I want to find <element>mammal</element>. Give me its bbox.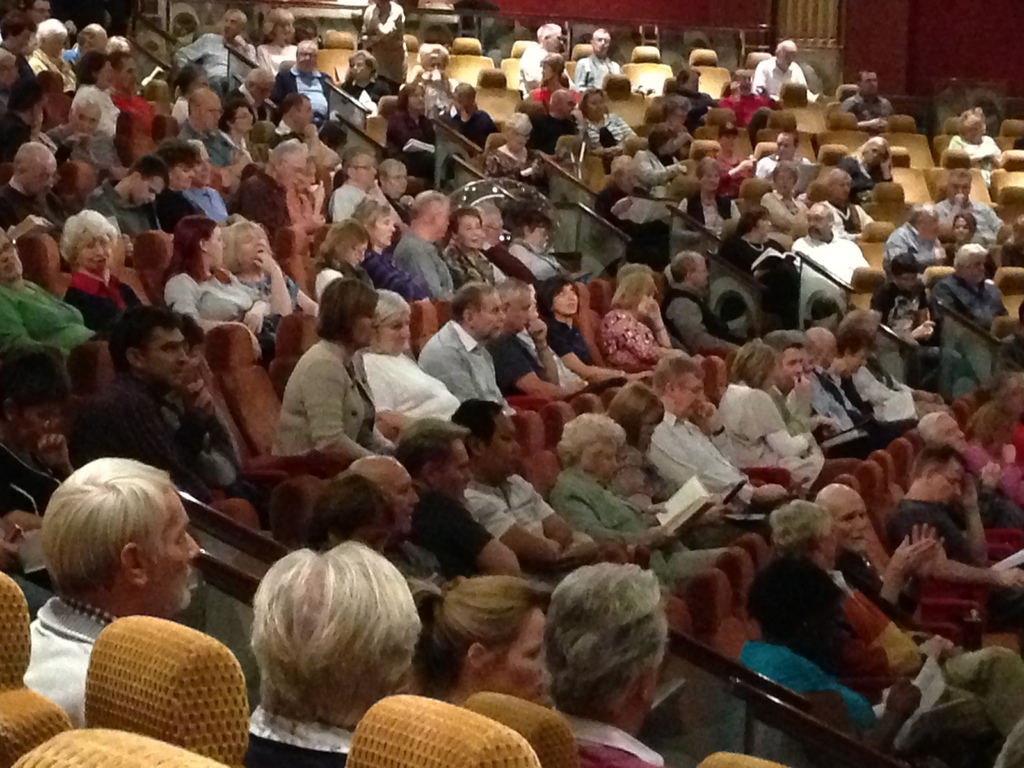
{"x1": 492, "y1": 275, "x2": 578, "y2": 412}.
